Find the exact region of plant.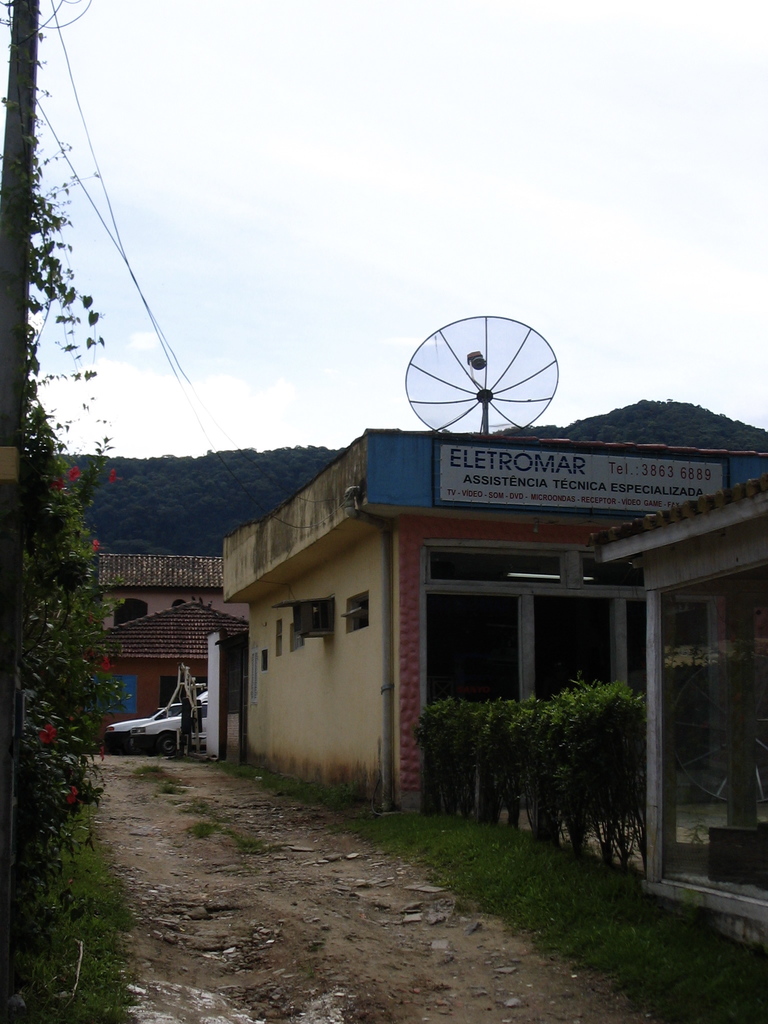
Exact region: [578, 671, 630, 869].
